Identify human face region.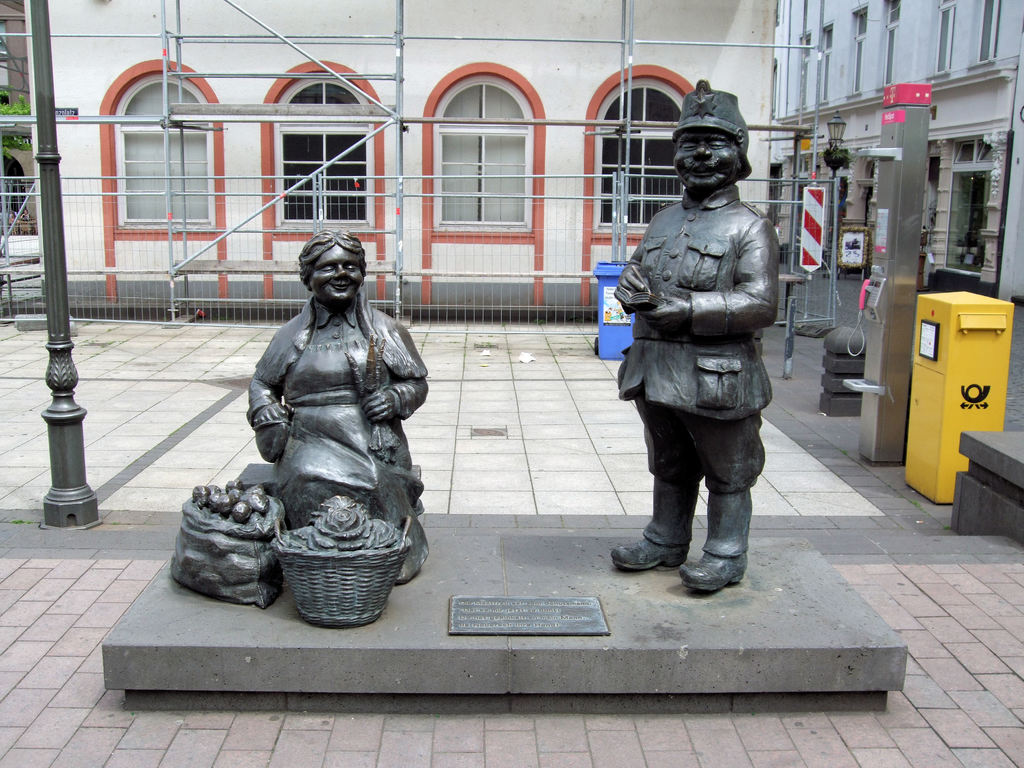
Region: [310,246,364,301].
